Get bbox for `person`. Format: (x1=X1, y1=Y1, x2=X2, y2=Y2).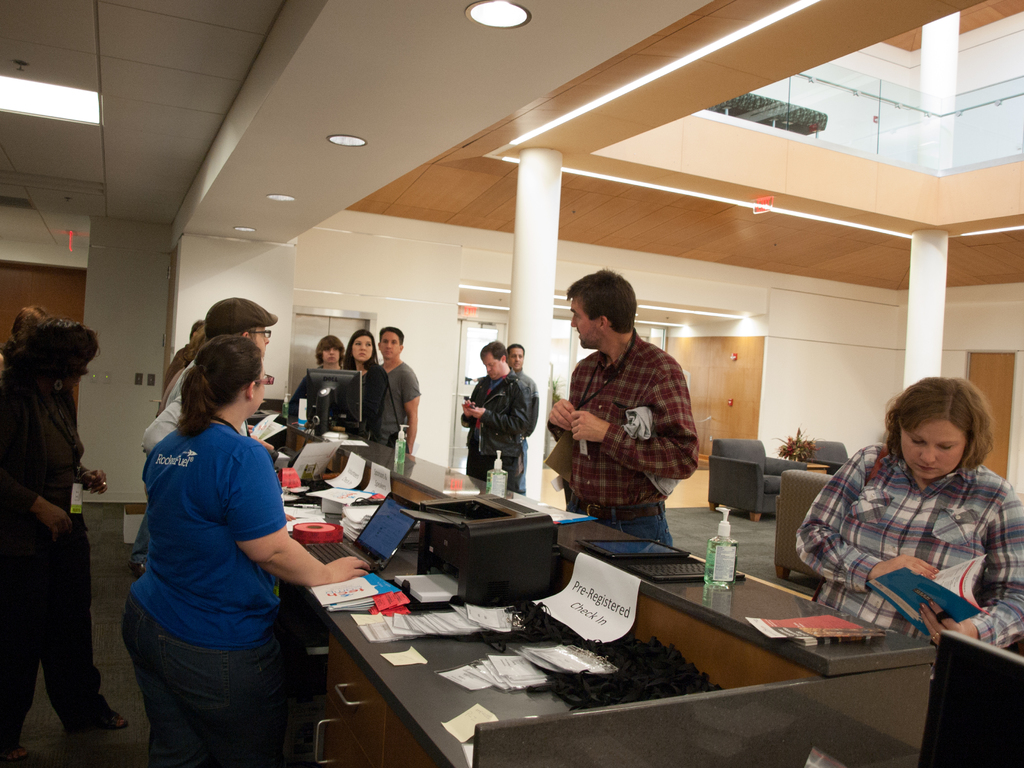
(x1=501, y1=335, x2=541, y2=472).
